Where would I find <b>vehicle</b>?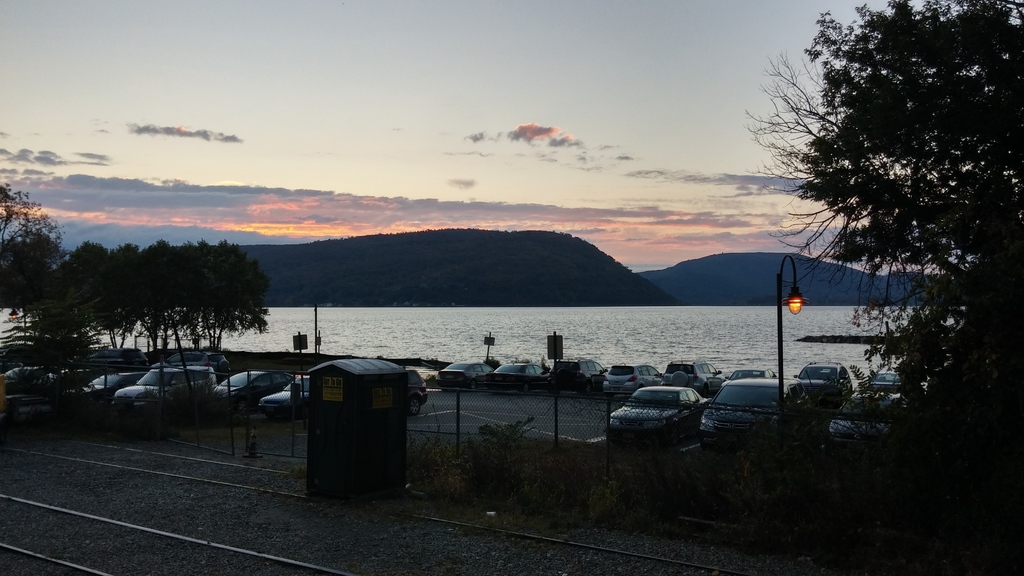
At 610, 383, 705, 445.
